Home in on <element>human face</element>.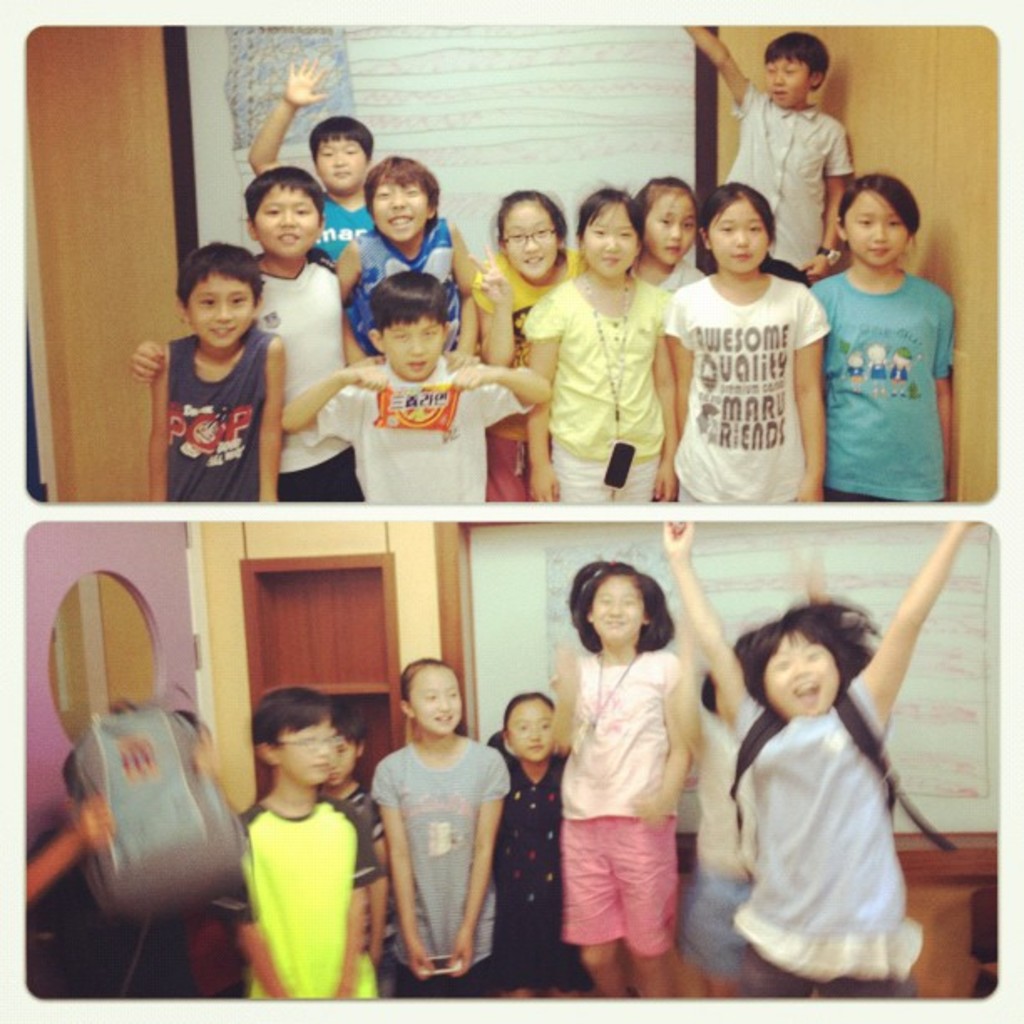
Homed in at bbox=[281, 723, 325, 780].
